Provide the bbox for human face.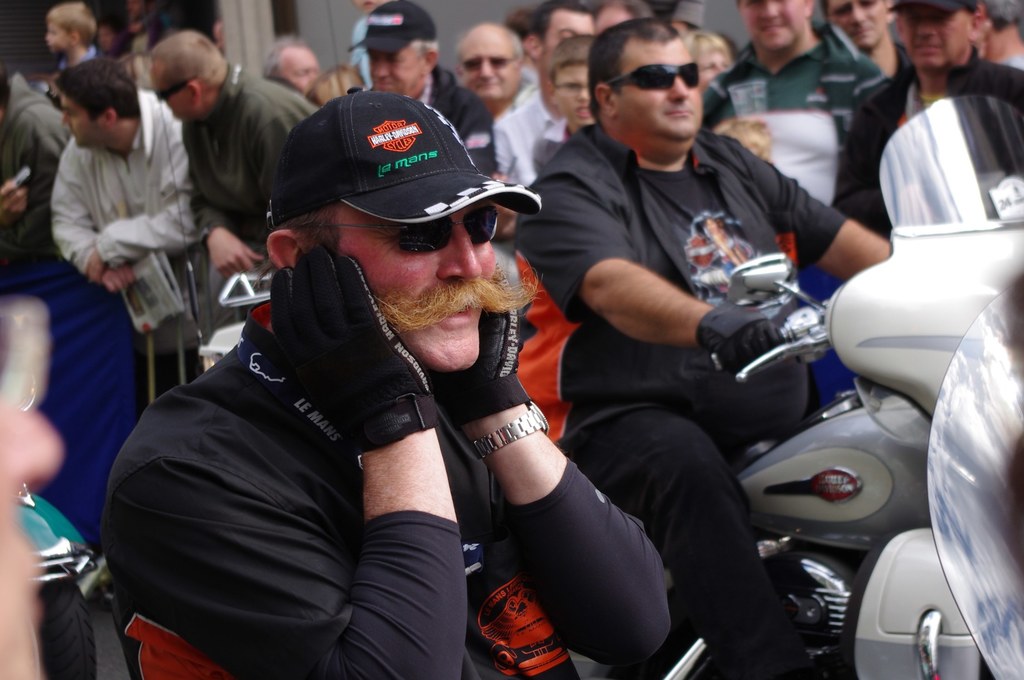
x1=280 y1=51 x2=319 y2=89.
